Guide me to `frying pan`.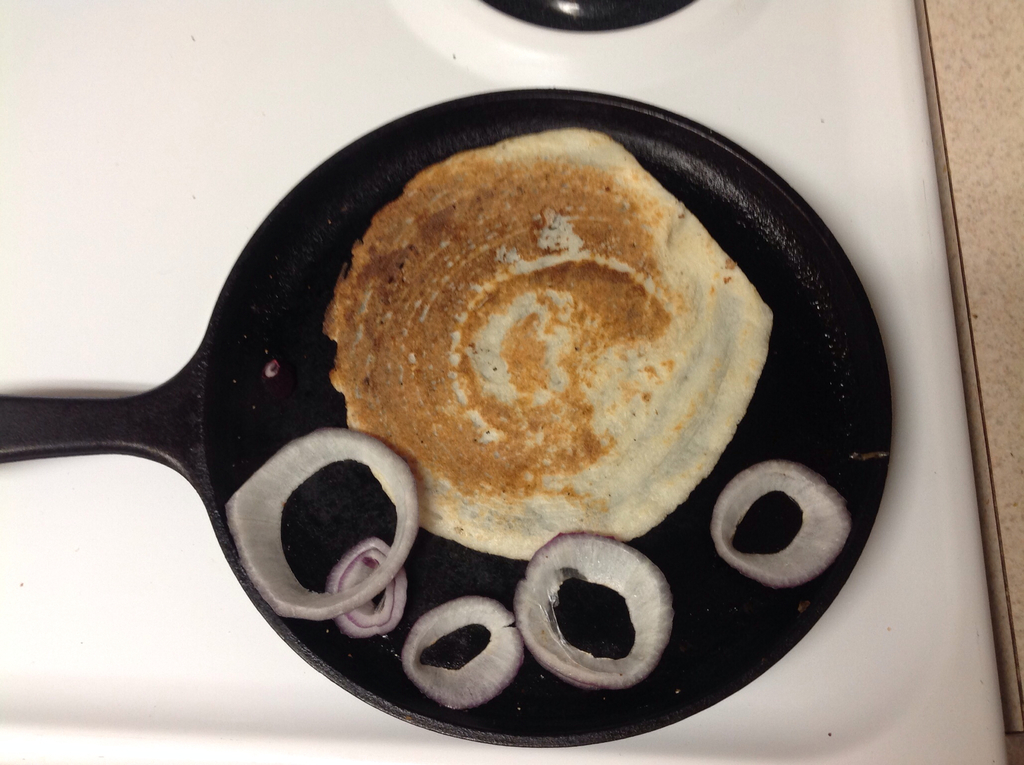
Guidance: 0/89/893/742.
